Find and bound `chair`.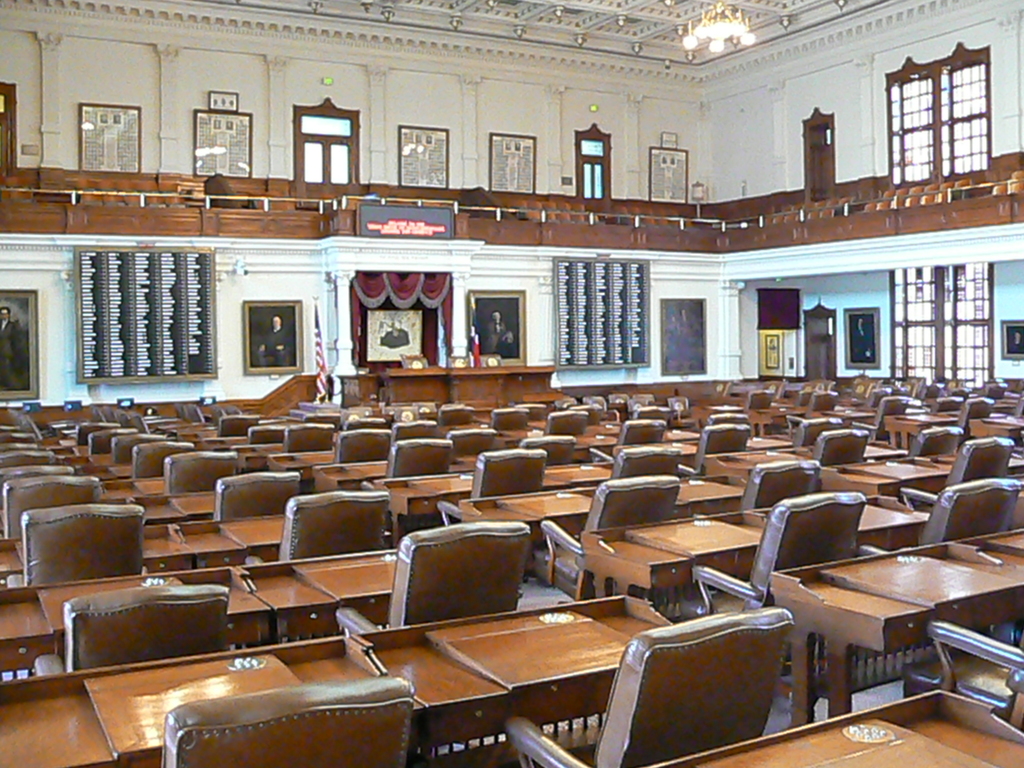
Bound: Rect(928, 393, 960, 414).
